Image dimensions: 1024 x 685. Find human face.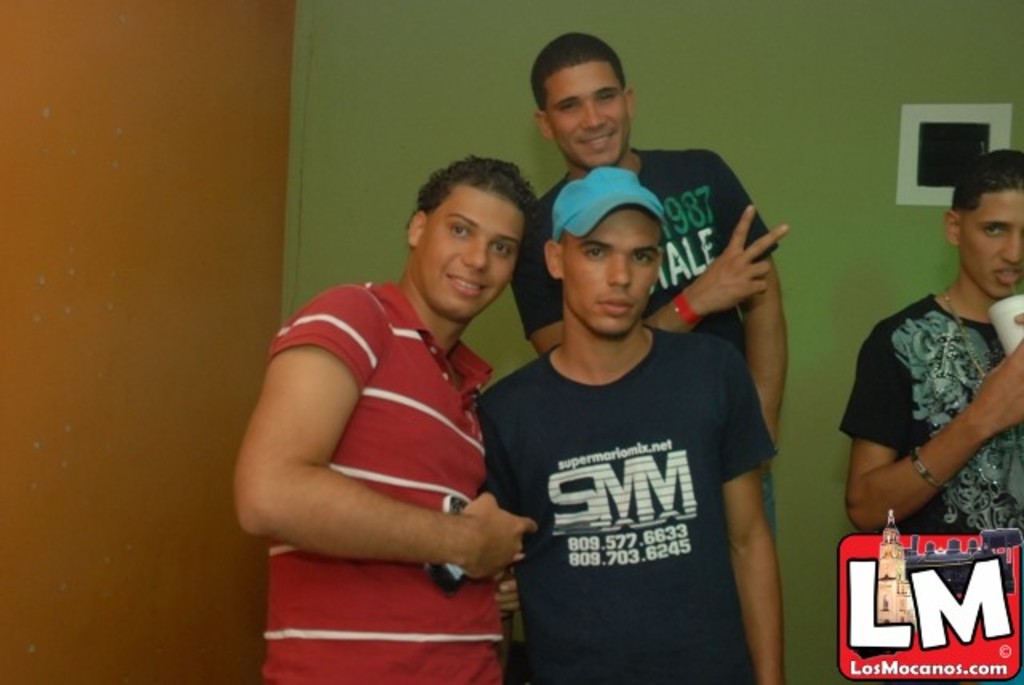
x1=563 y1=208 x2=658 y2=336.
